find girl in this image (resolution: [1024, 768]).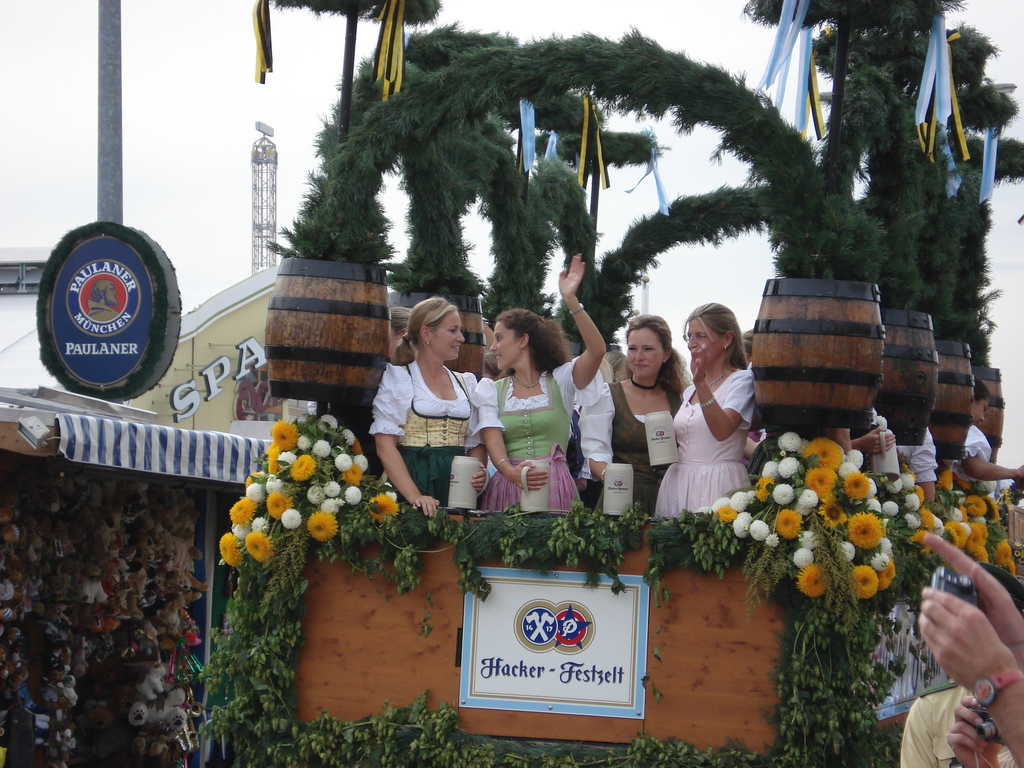
x1=468, y1=253, x2=605, y2=509.
